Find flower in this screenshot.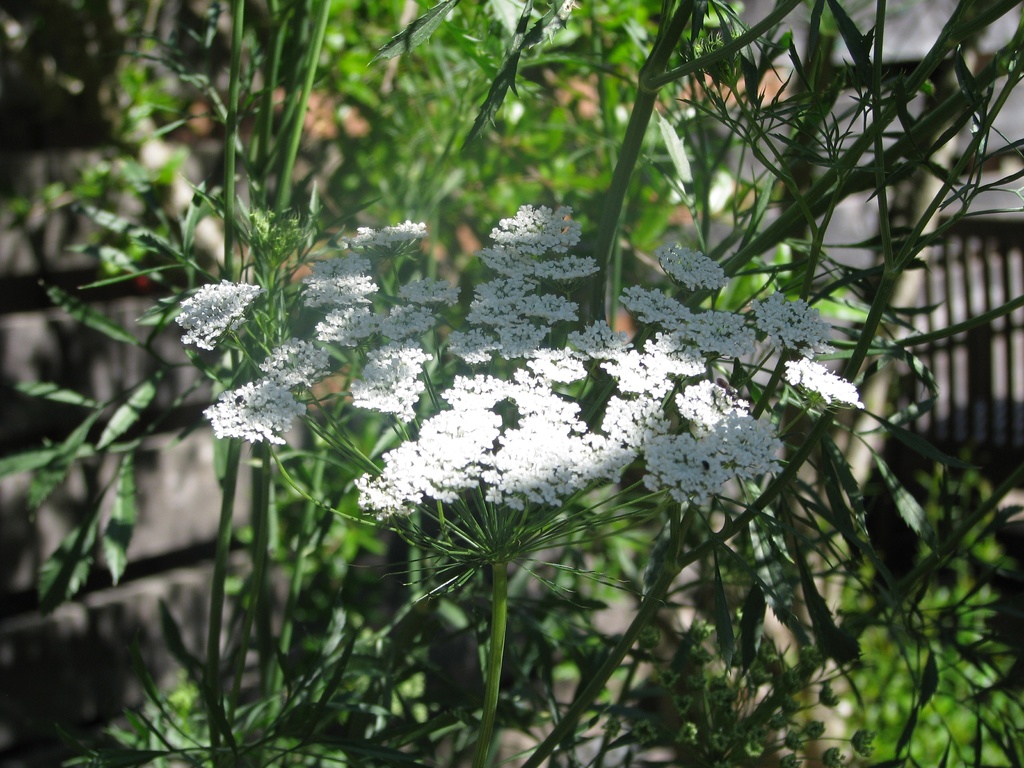
The bounding box for flower is left=439, top=373, right=504, bottom=406.
